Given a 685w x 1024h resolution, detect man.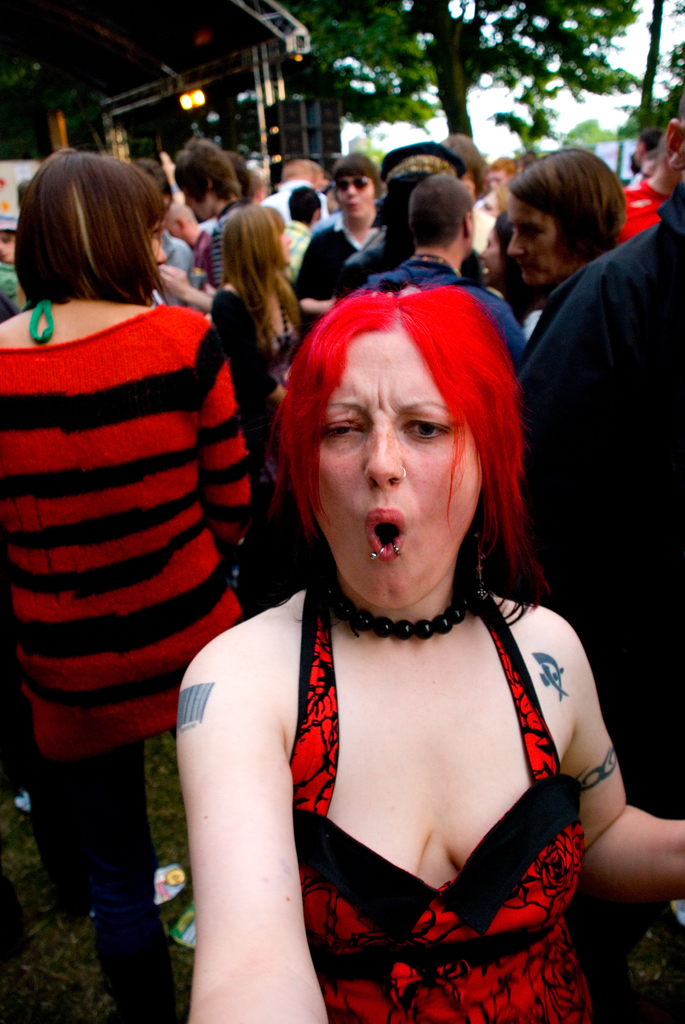
x1=258, y1=158, x2=333, y2=228.
